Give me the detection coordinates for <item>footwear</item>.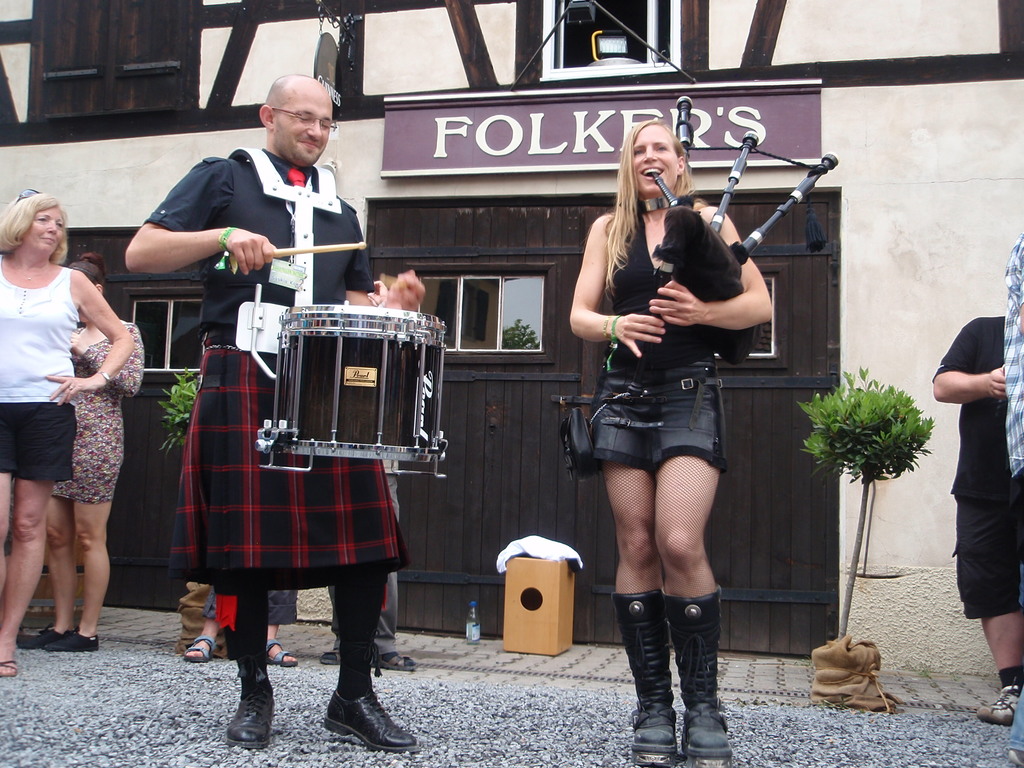
box=[325, 686, 417, 751].
